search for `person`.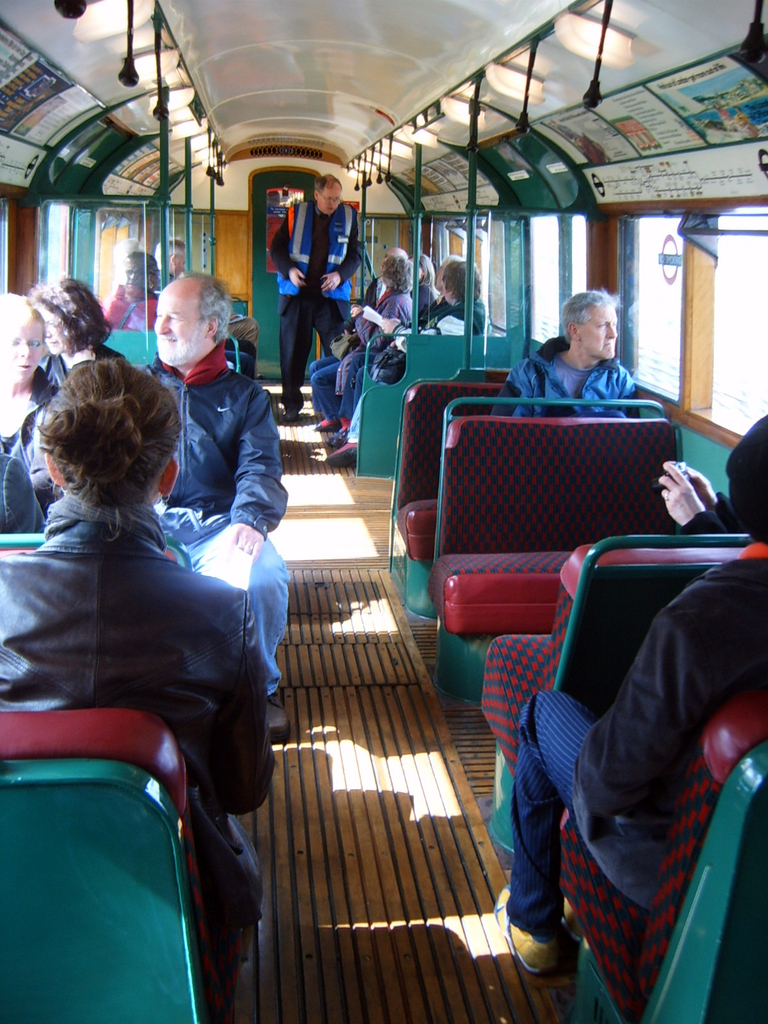
Found at Rect(413, 247, 441, 326).
